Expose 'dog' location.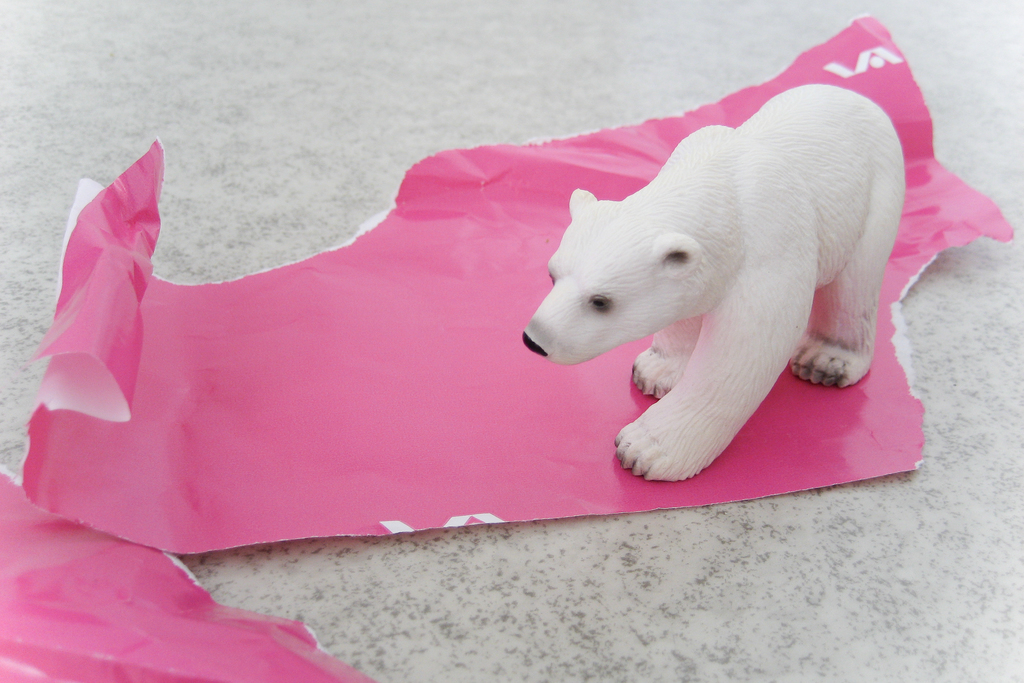
Exposed at [left=522, top=83, right=904, bottom=483].
